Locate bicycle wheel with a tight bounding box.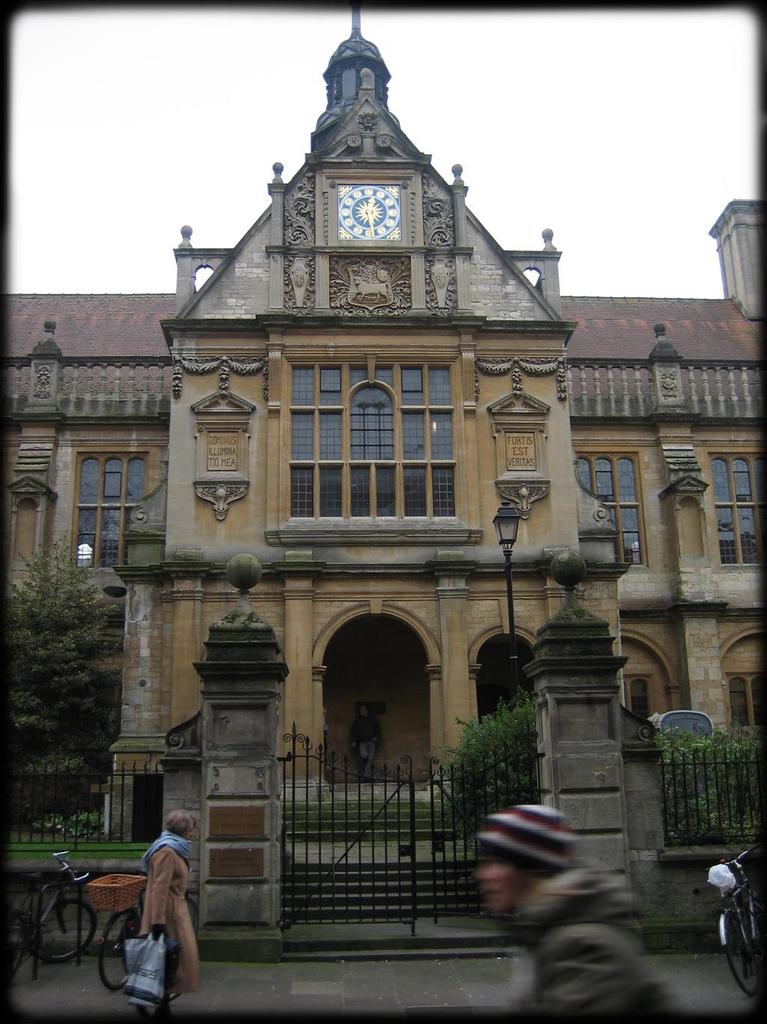
select_region(709, 920, 753, 998).
